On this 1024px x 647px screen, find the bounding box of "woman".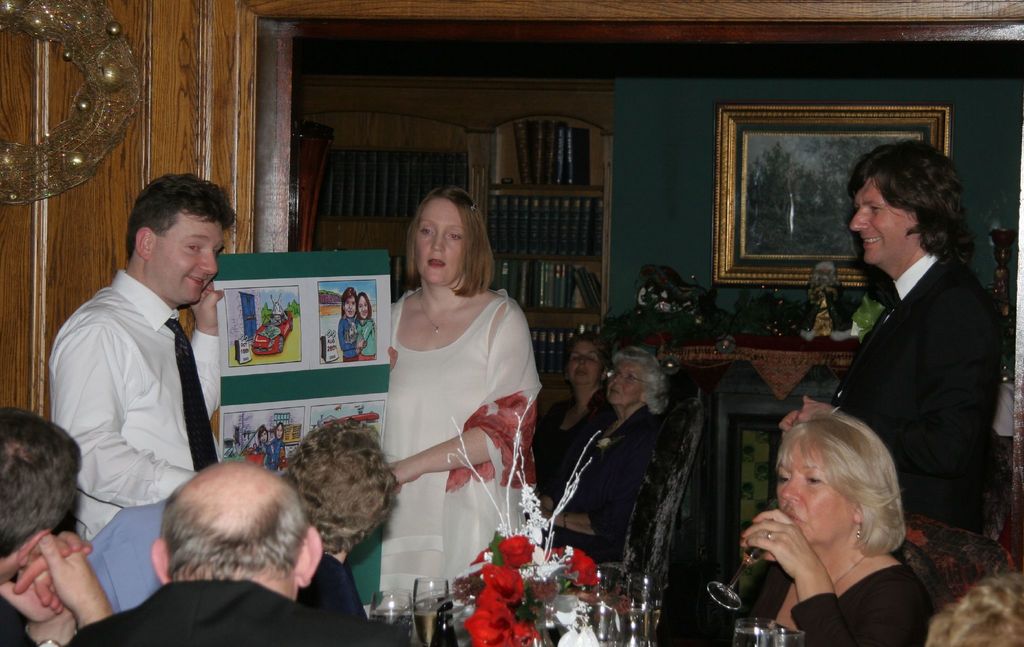
Bounding box: left=266, top=420, right=282, bottom=469.
